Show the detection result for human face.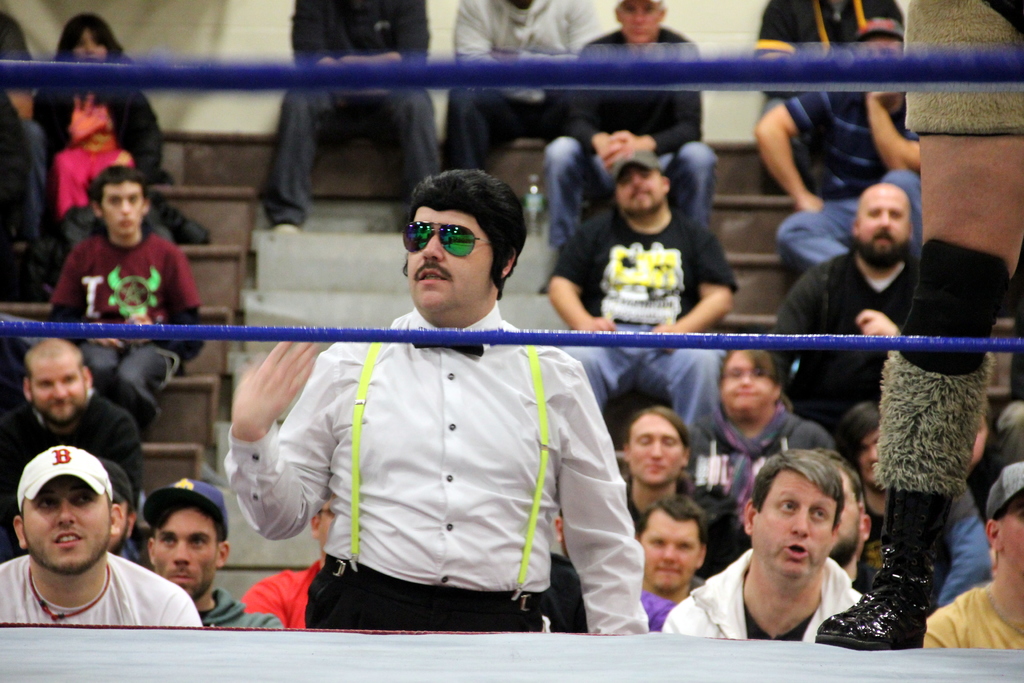
(628,413,686,483).
